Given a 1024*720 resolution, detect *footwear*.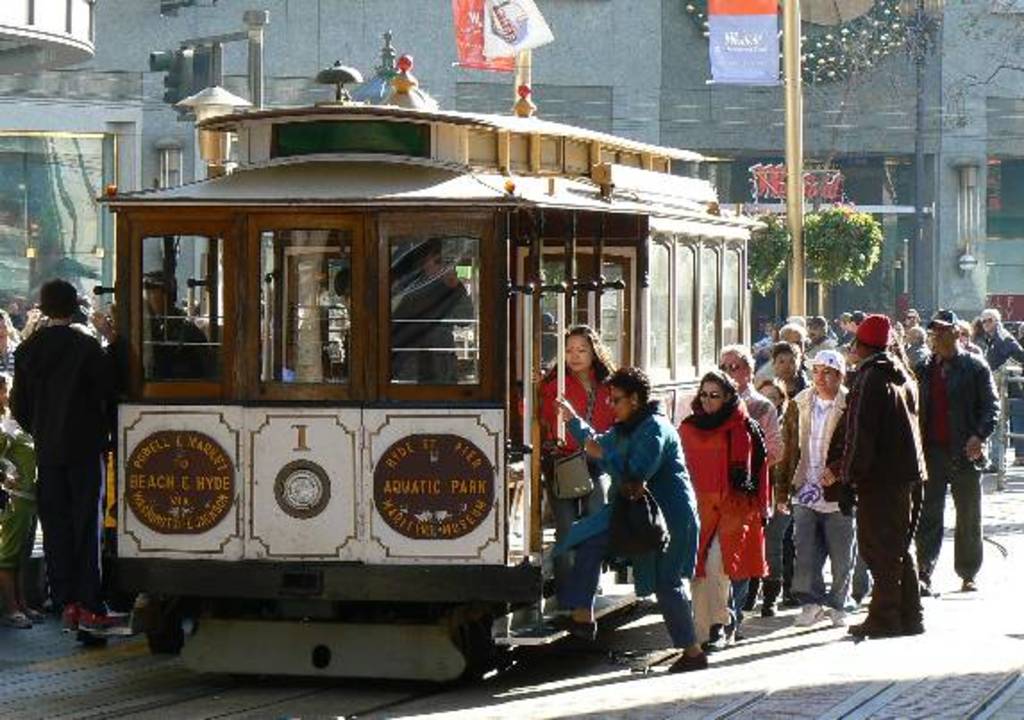
region(793, 600, 824, 624).
